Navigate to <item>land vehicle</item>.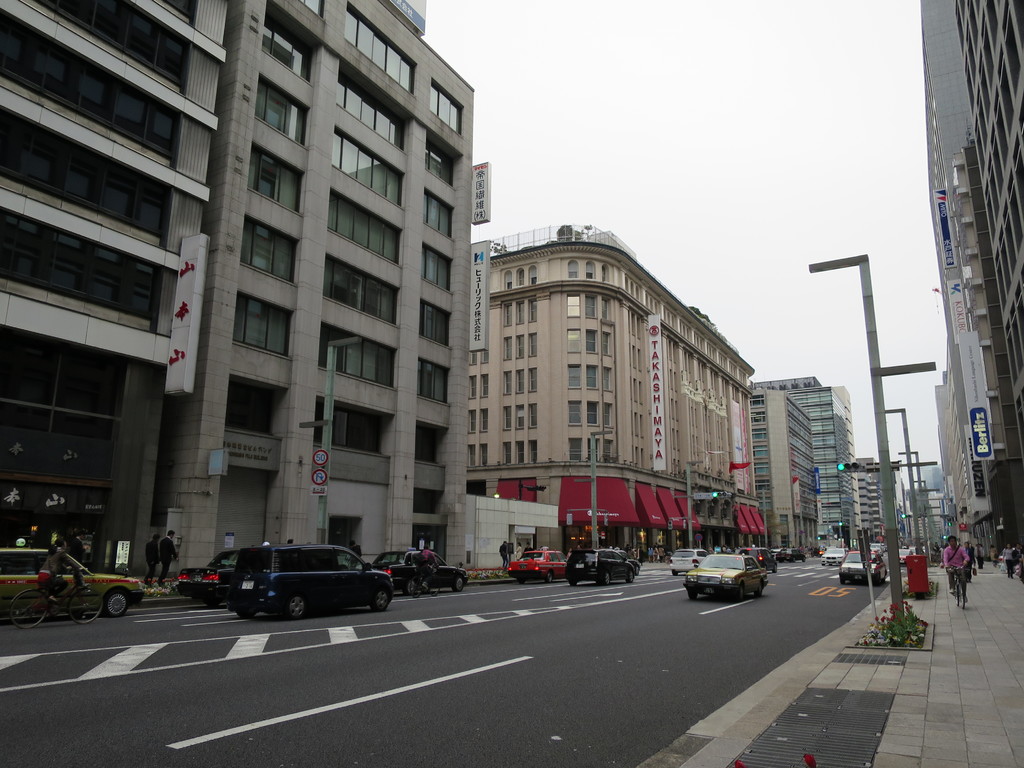
Navigation target: region(0, 547, 144, 617).
